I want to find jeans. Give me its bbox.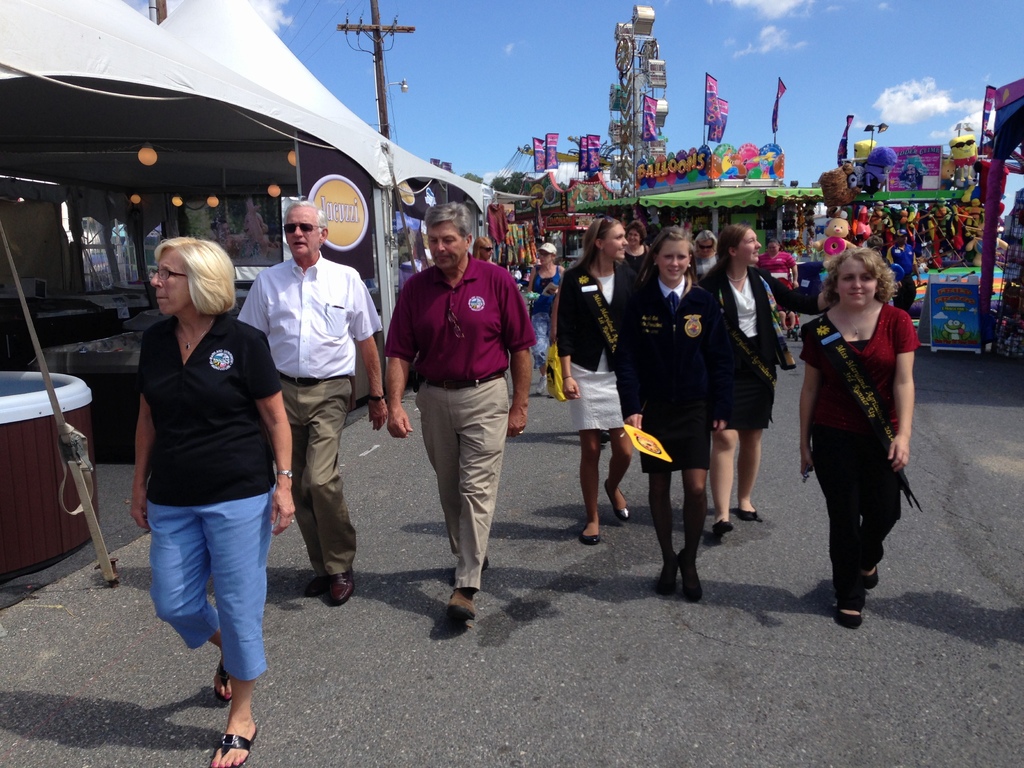
box(530, 314, 547, 365).
